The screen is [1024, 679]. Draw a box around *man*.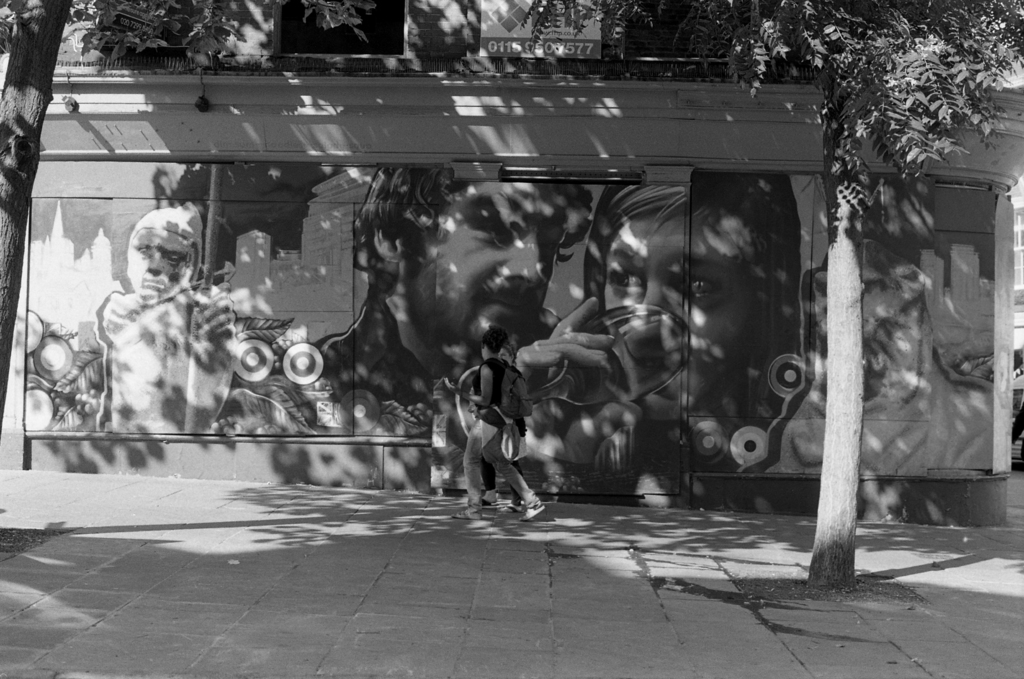
92, 198, 239, 434.
